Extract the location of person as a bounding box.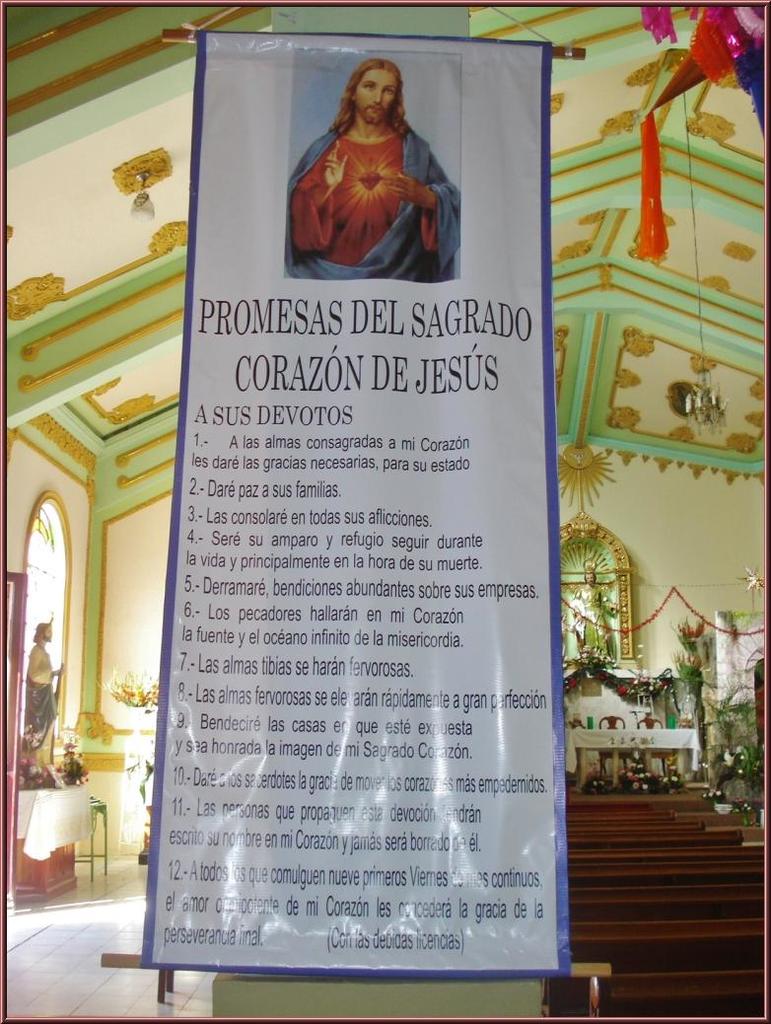
bbox=[23, 623, 71, 769].
